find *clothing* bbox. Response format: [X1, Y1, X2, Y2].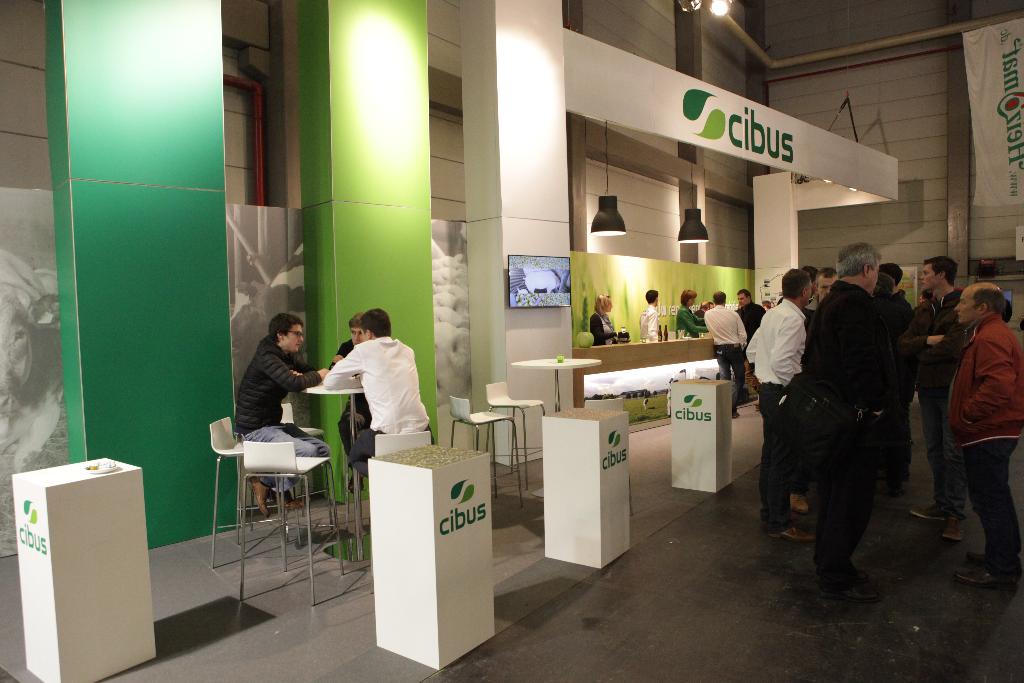
[673, 297, 700, 343].
